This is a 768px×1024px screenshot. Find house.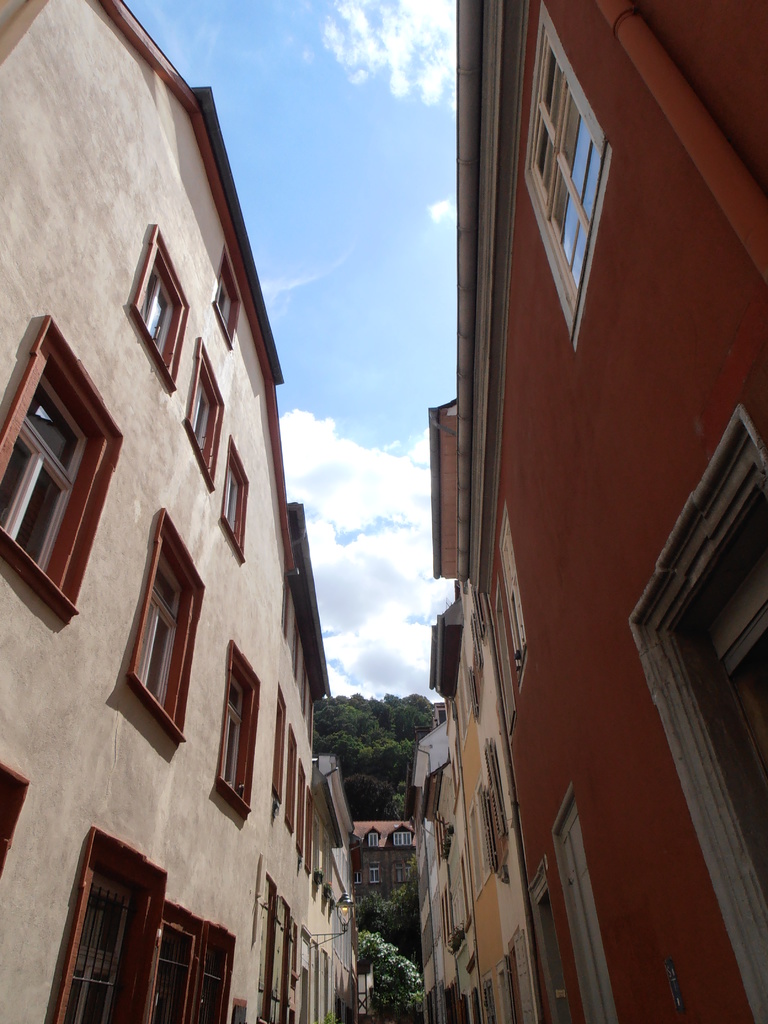
Bounding box: (left=0, top=0, right=387, bottom=1023).
